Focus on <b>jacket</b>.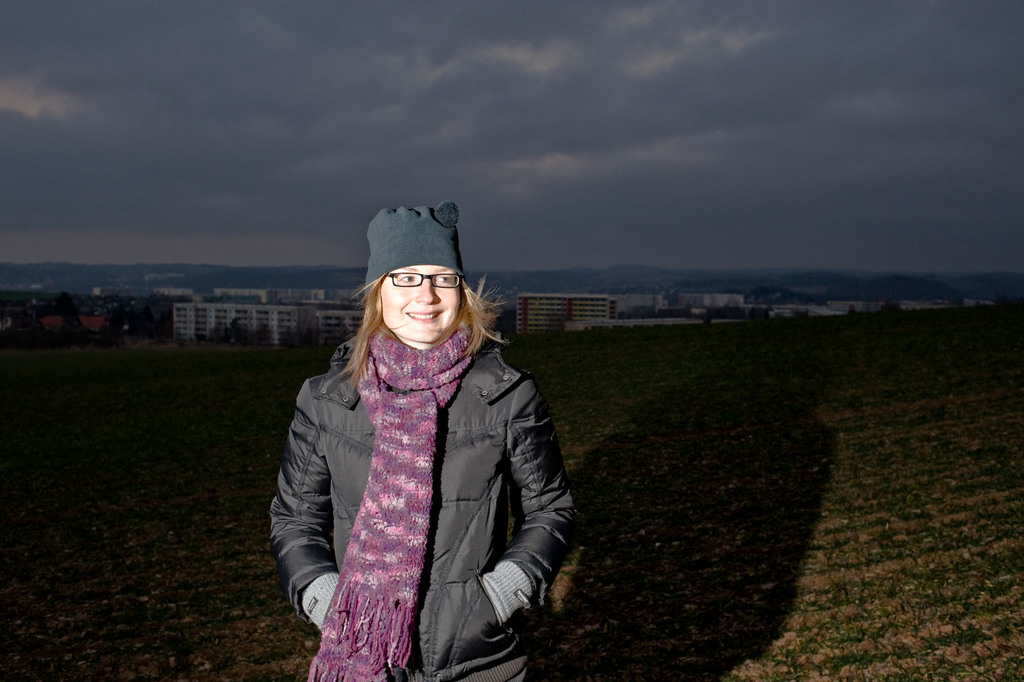
Focused at [266, 256, 584, 660].
